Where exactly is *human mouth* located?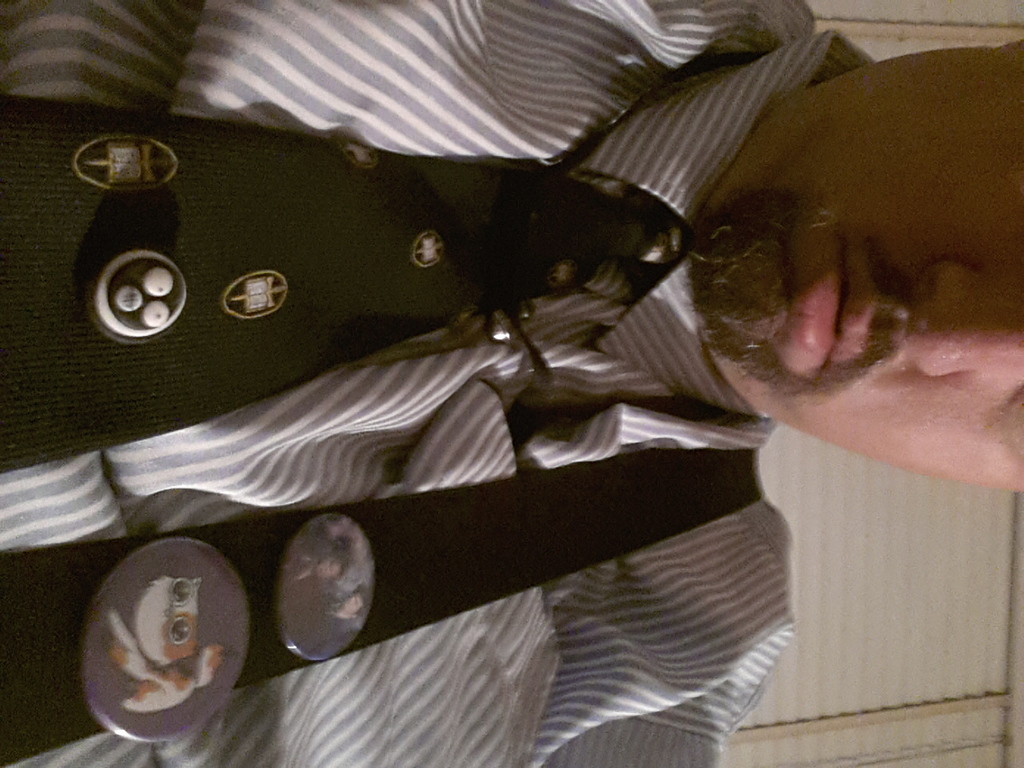
Its bounding box is [left=793, top=238, right=877, bottom=367].
